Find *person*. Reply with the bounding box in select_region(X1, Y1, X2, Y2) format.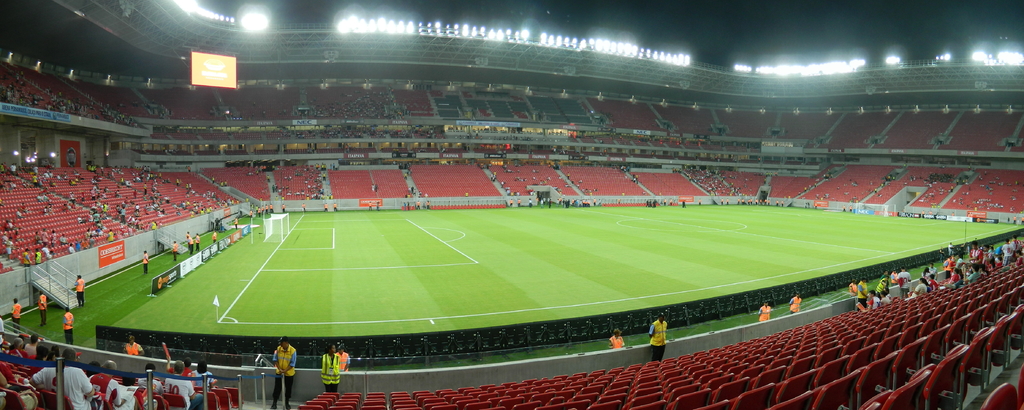
select_region(336, 344, 351, 373).
